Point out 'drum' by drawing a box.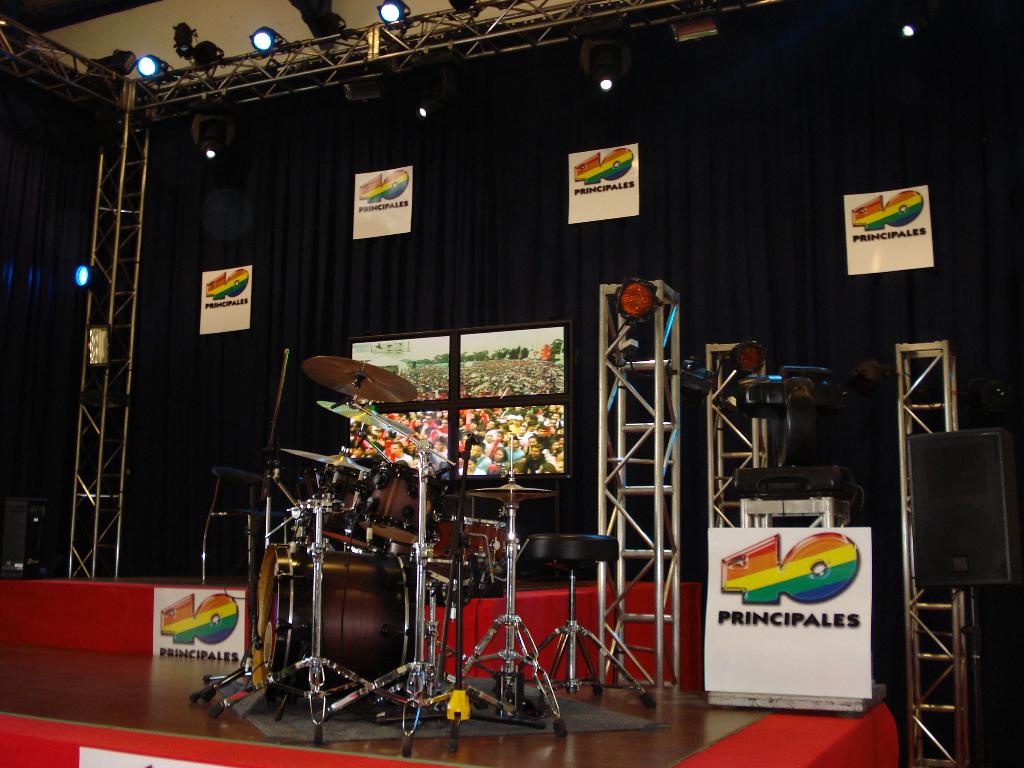
crop(422, 516, 512, 580).
